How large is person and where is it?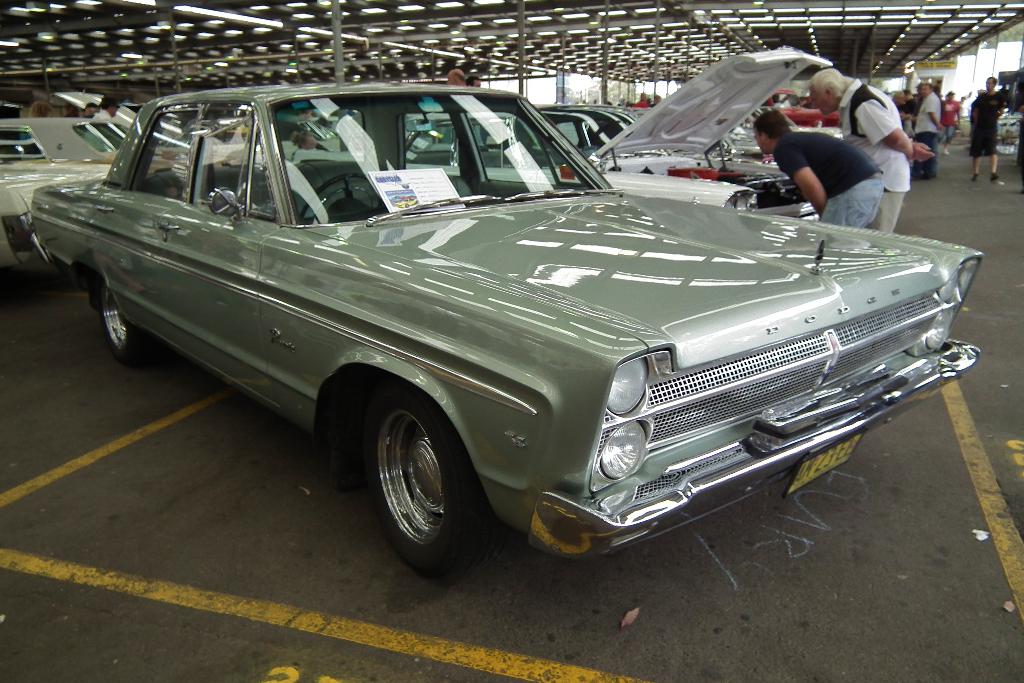
Bounding box: [941, 89, 963, 147].
